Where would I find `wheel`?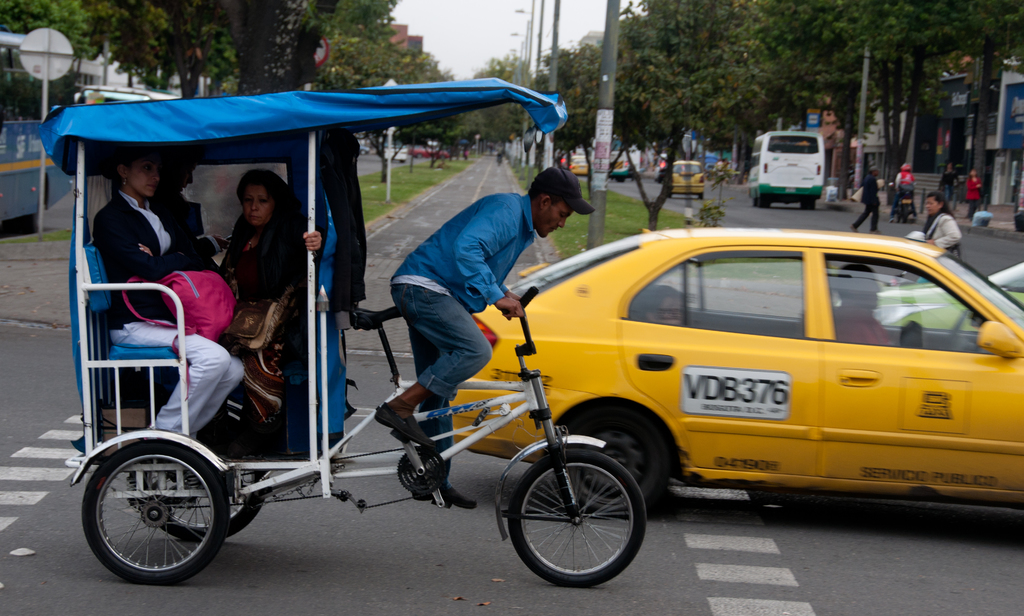
At 697,192,705,199.
